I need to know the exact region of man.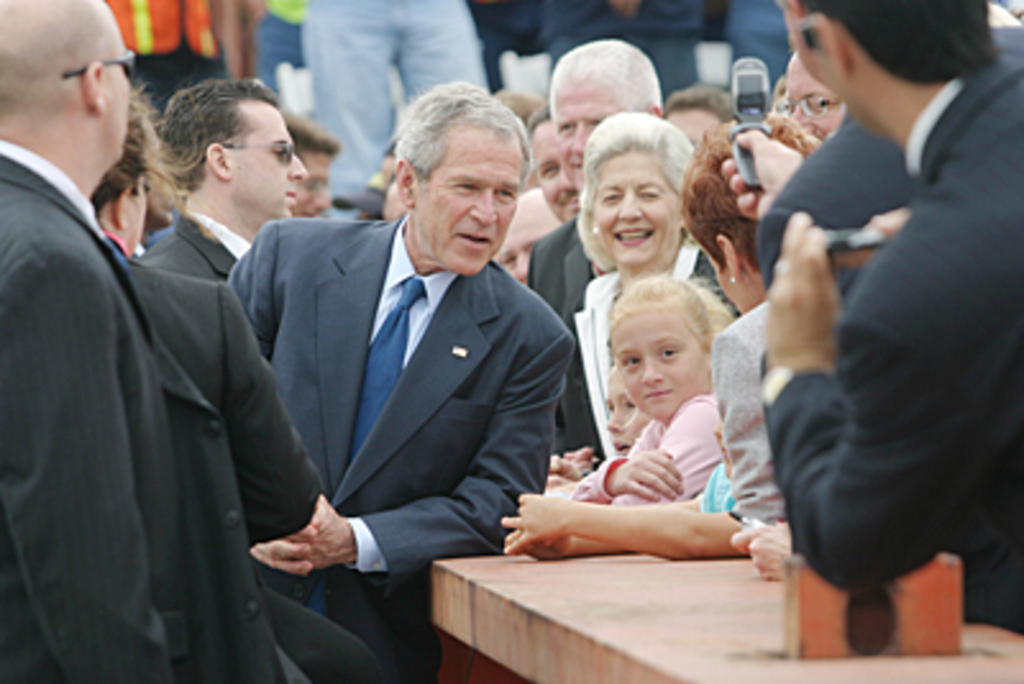
Region: bbox=[520, 33, 671, 492].
